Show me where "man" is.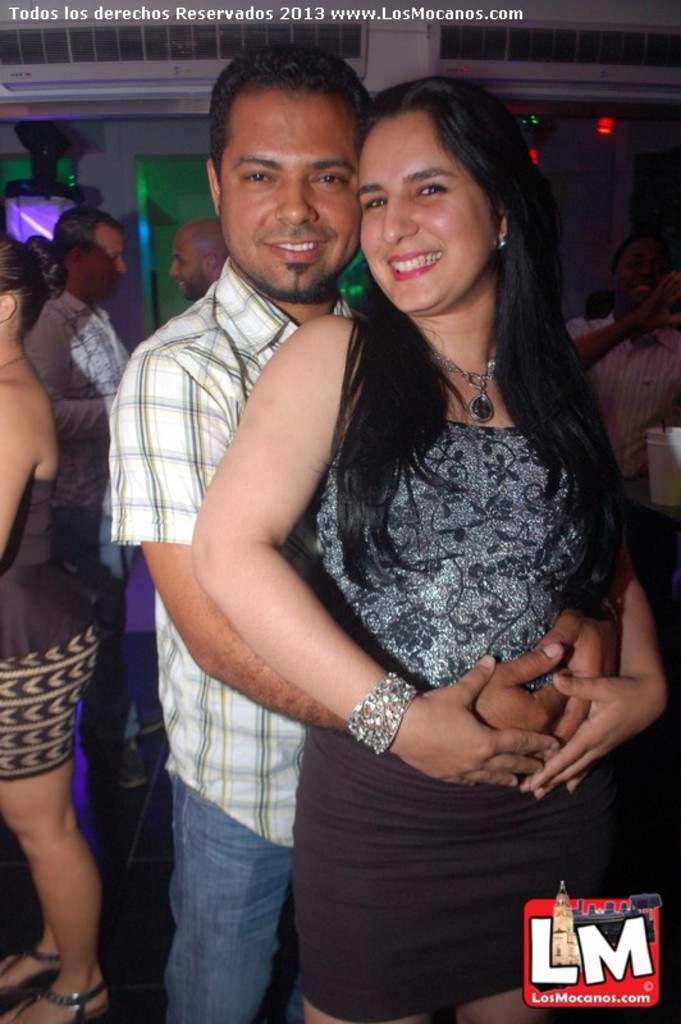
"man" is at select_region(155, 214, 223, 305).
